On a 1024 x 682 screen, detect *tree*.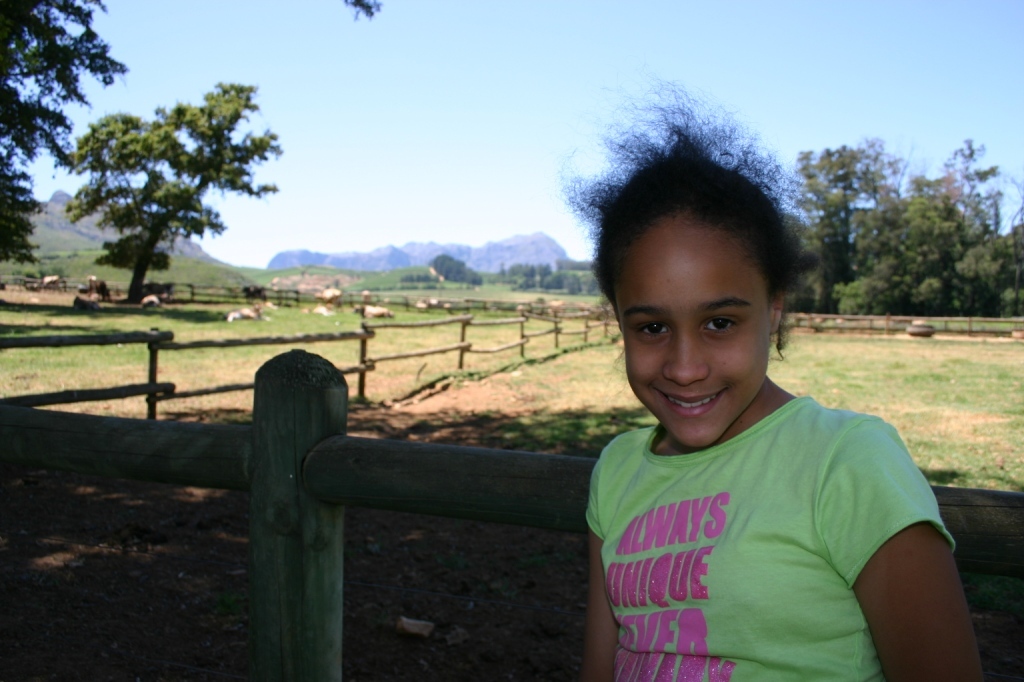
BBox(51, 80, 288, 302).
